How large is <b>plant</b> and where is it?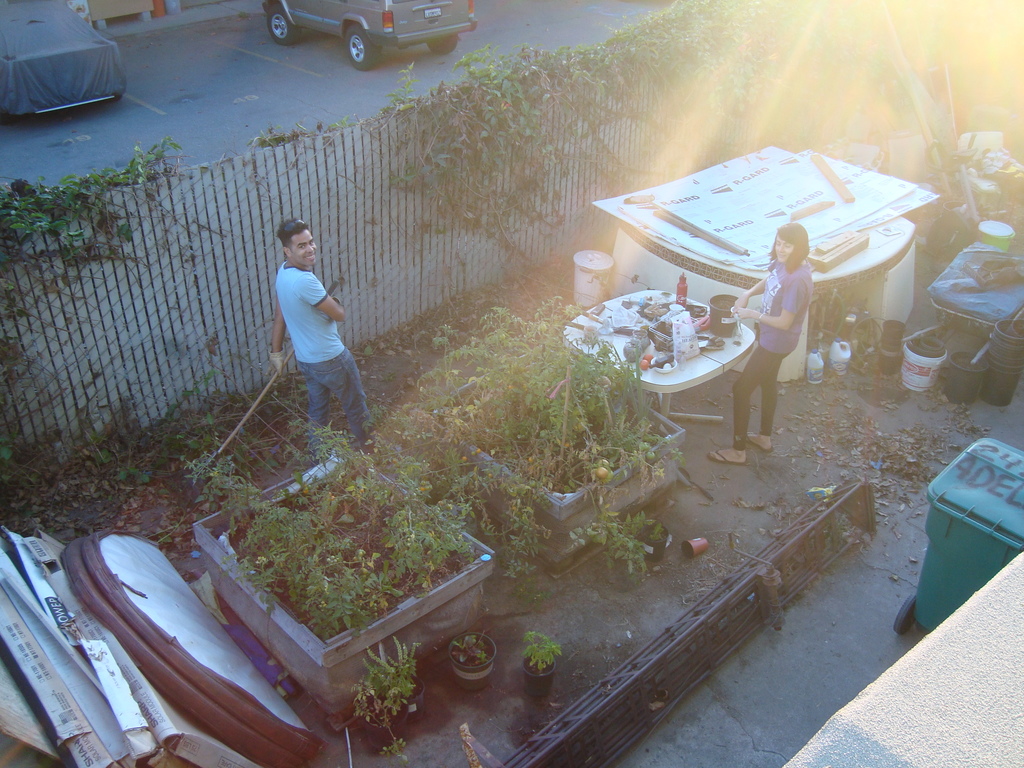
Bounding box: l=0, t=136, r=182, b=502.
